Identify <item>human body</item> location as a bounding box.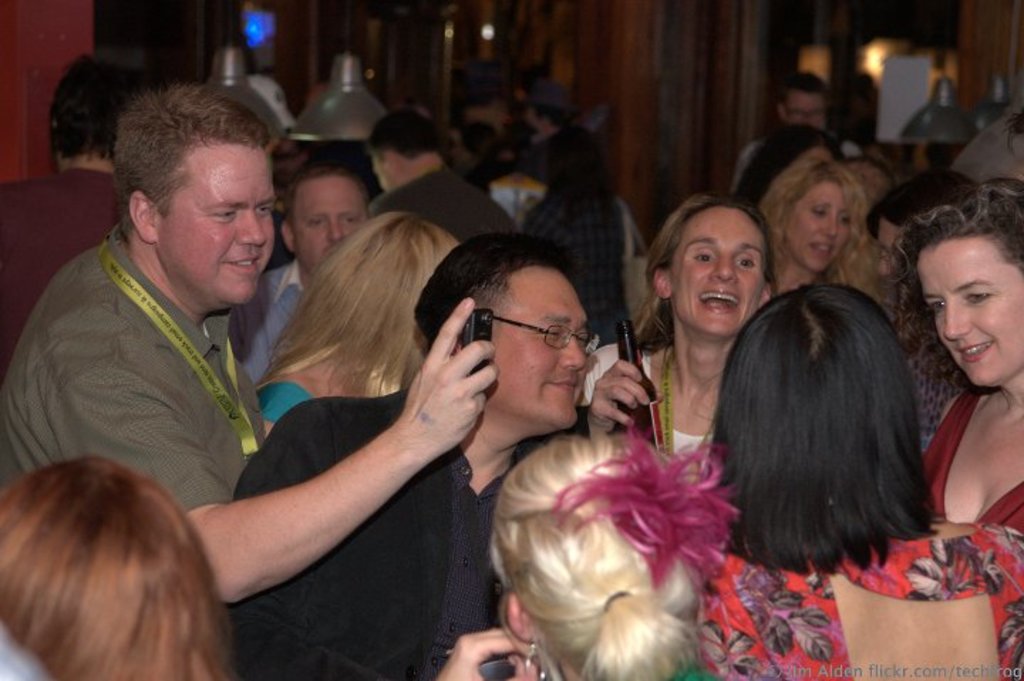
x1=516 y1=183 x2=639 y2=347.
